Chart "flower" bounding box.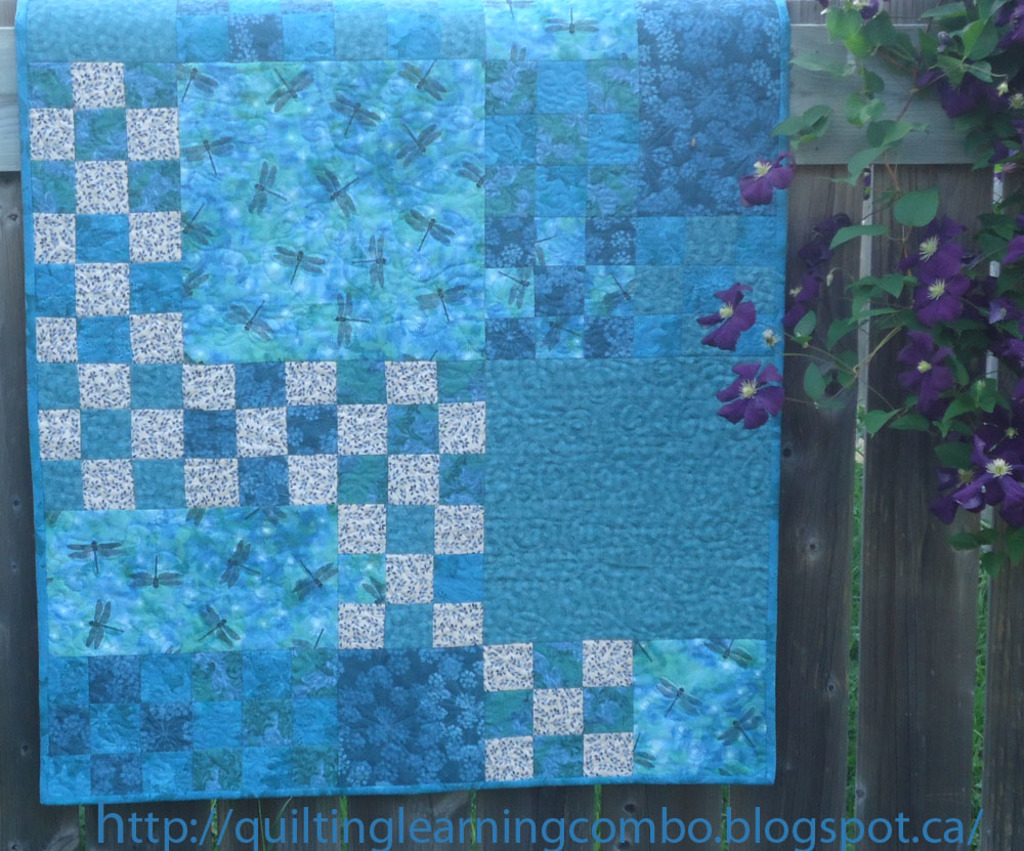
Charted: (986,125,1023,167).
